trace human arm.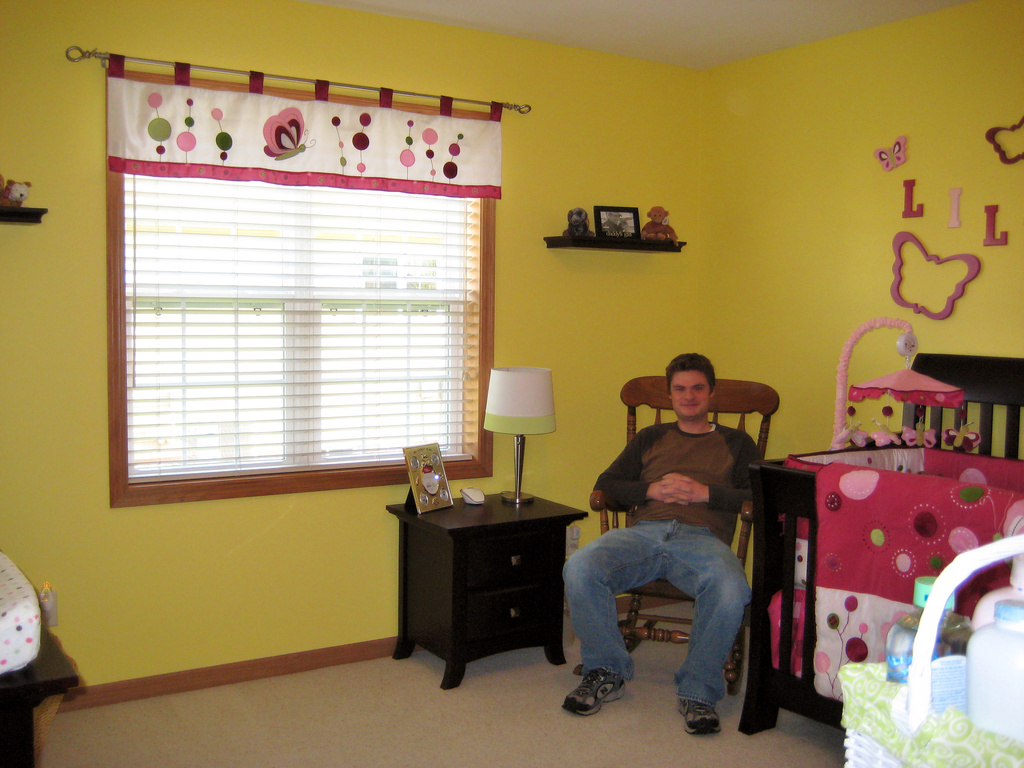
Traced to left=589, top=428, right=695, bottom=511.
